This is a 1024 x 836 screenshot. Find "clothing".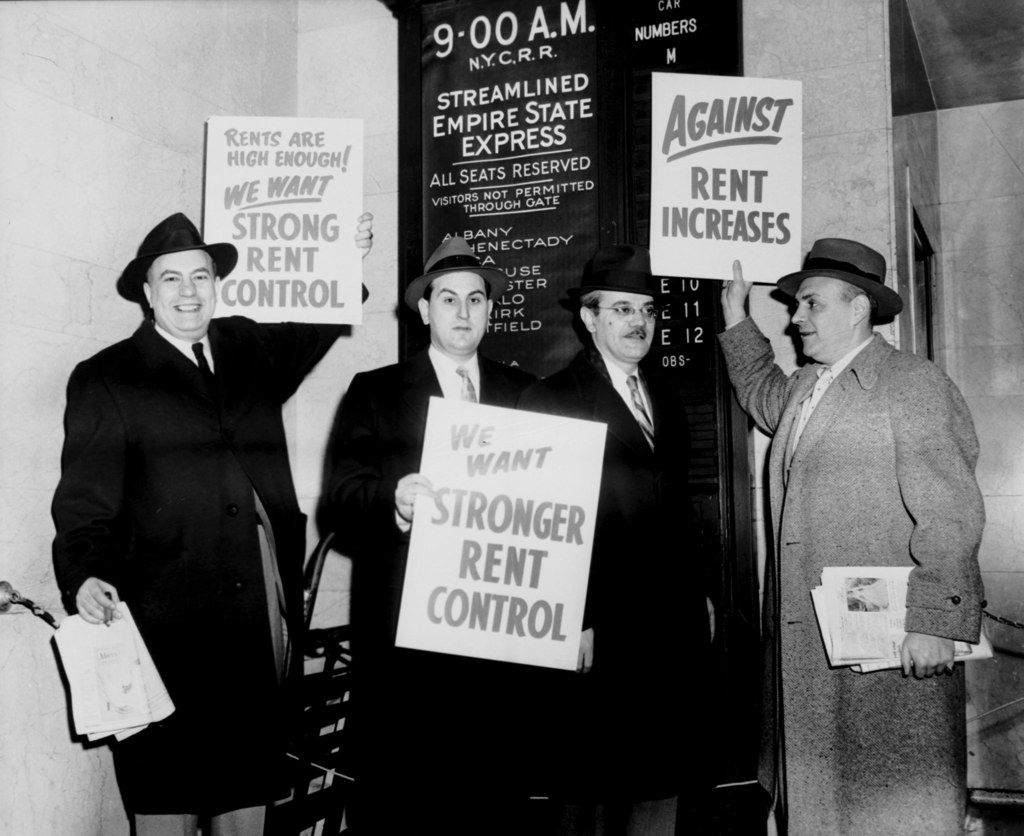
Bounding box: region(500, 328, 714, 808).
